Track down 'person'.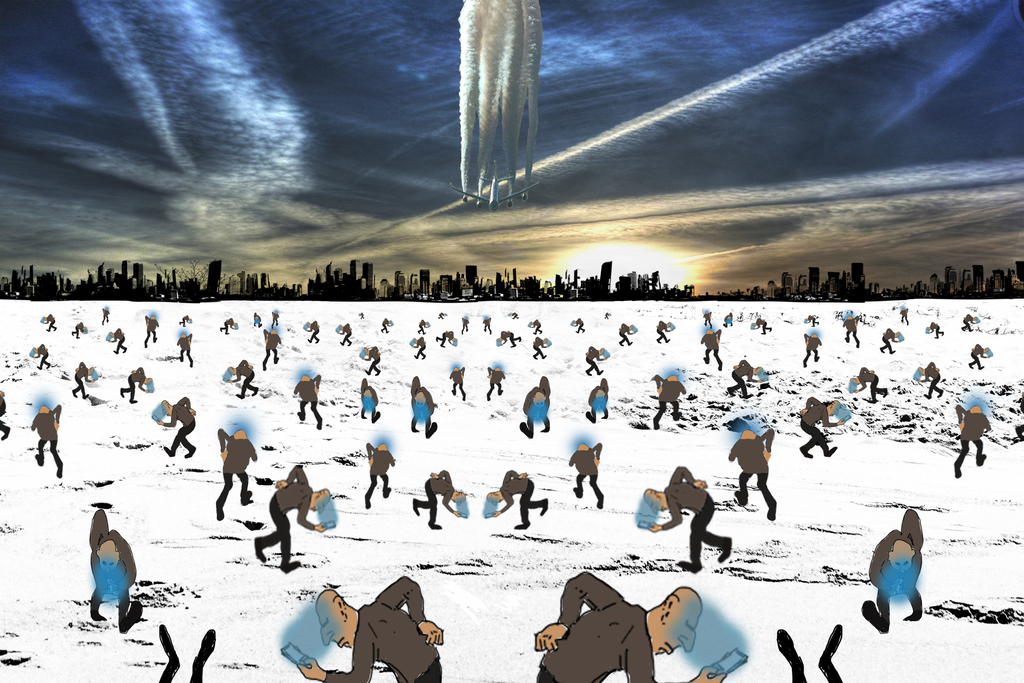
Tracked to detection(294, 374, 325, 427).
